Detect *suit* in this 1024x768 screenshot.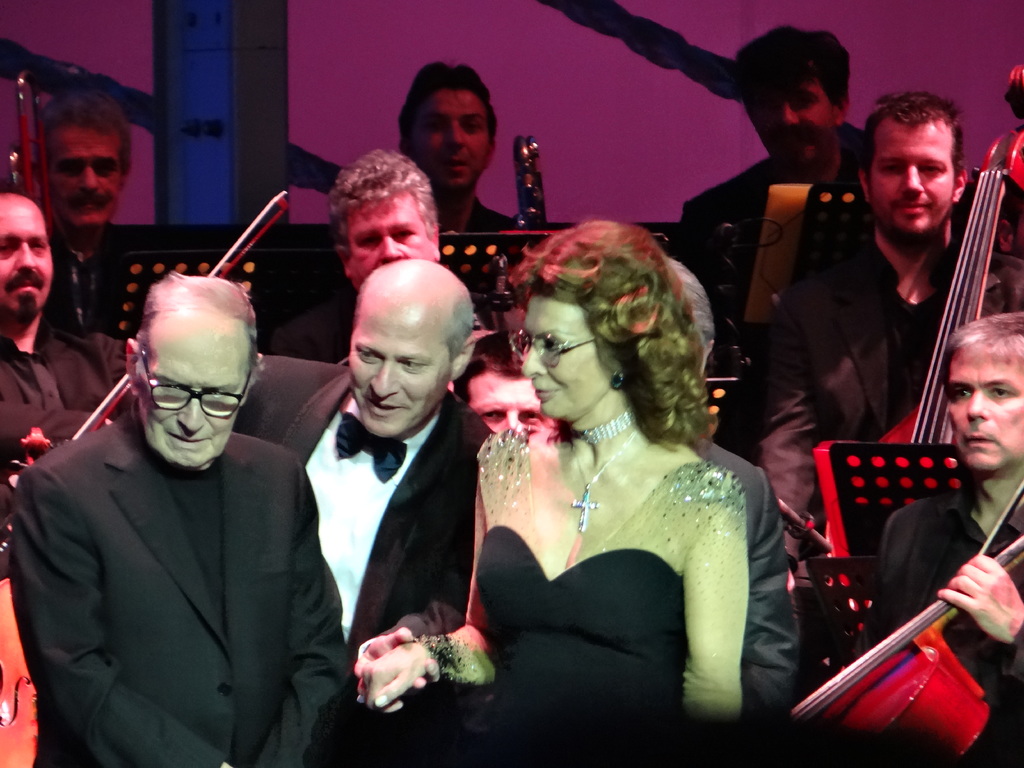
Detection: 692, 442, 803, 717.
